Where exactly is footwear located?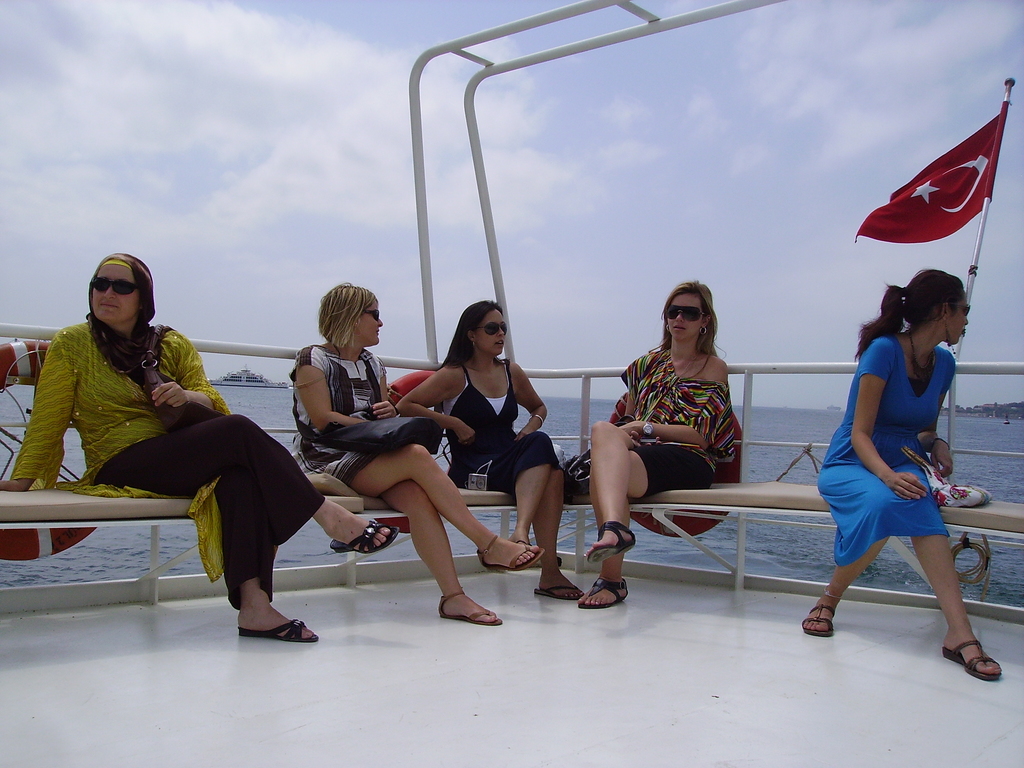
Its bounding box is l=474, t=532, r=542, b=574.
